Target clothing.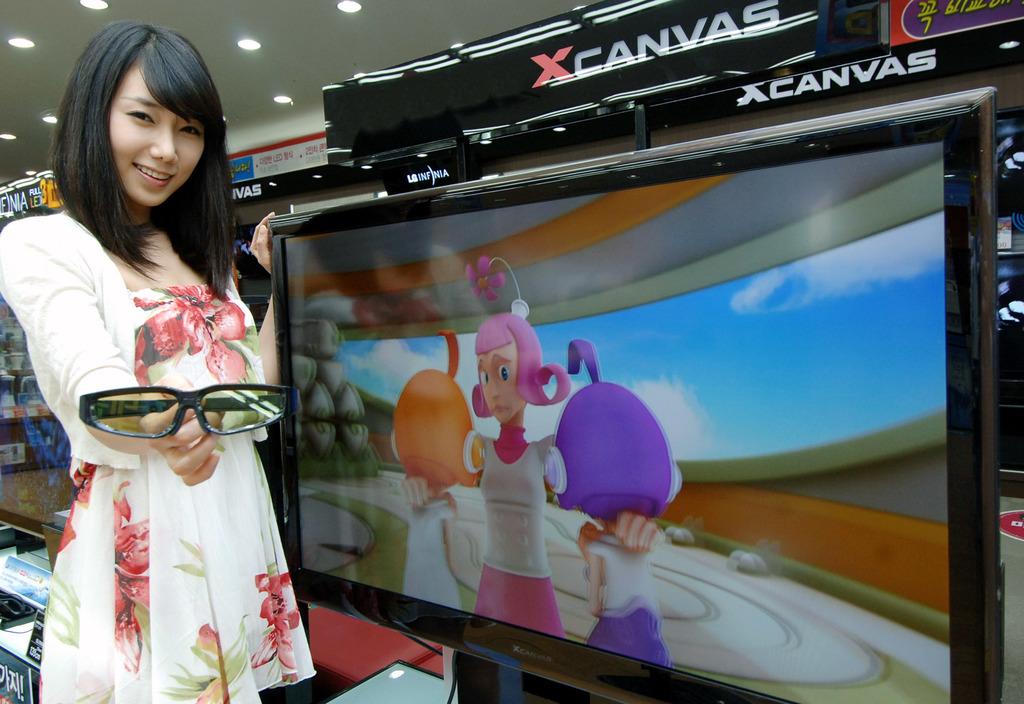
Target region: [left=589, top=533, right=673, bottom=658].
